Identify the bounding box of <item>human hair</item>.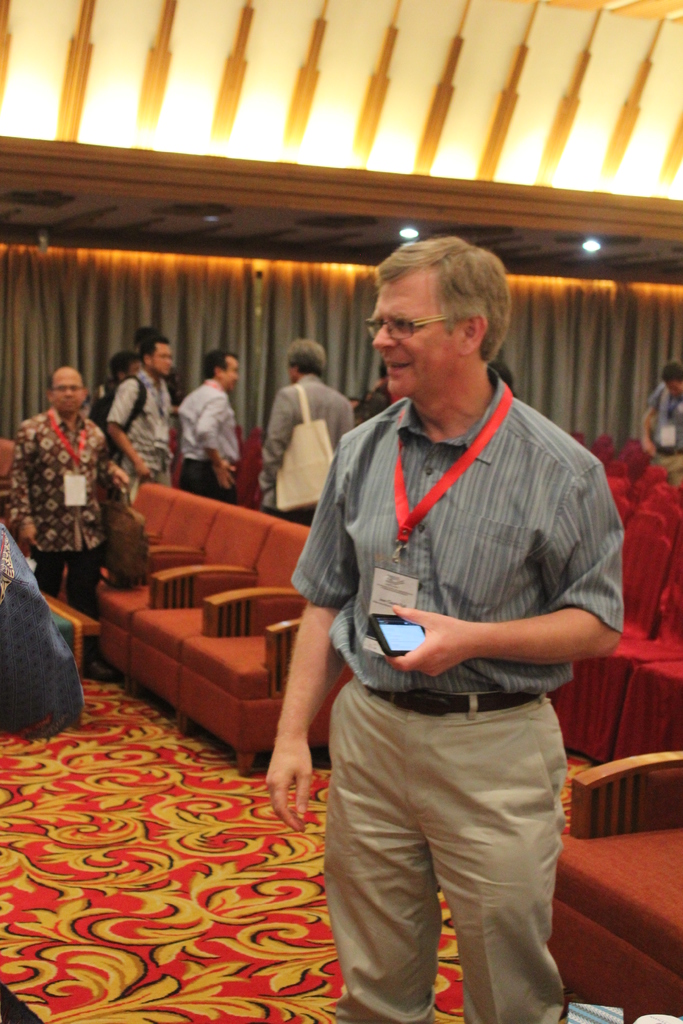
bbox=[138, 337, 170, 368].
